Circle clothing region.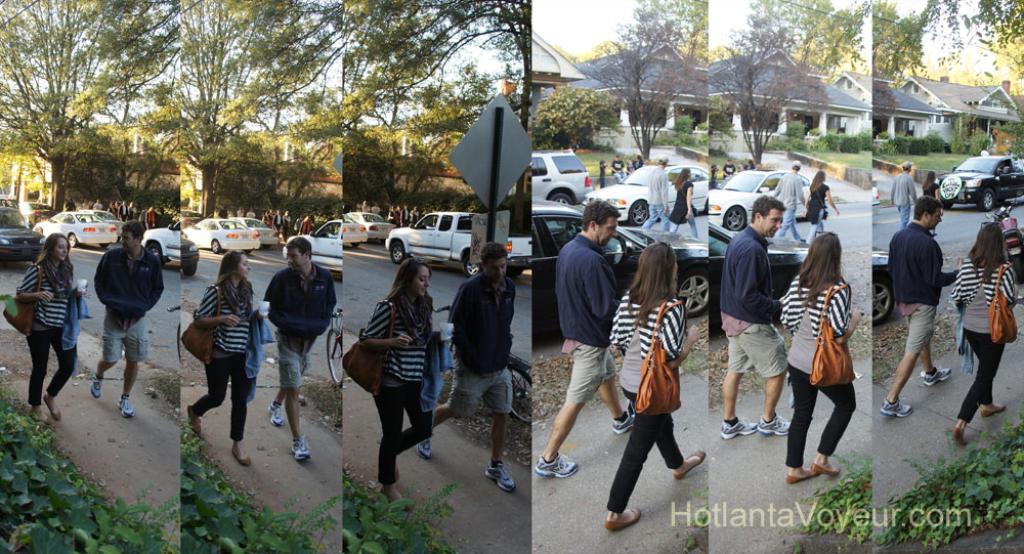
Region: [left=785, top=382, right=856, bottom=456].
